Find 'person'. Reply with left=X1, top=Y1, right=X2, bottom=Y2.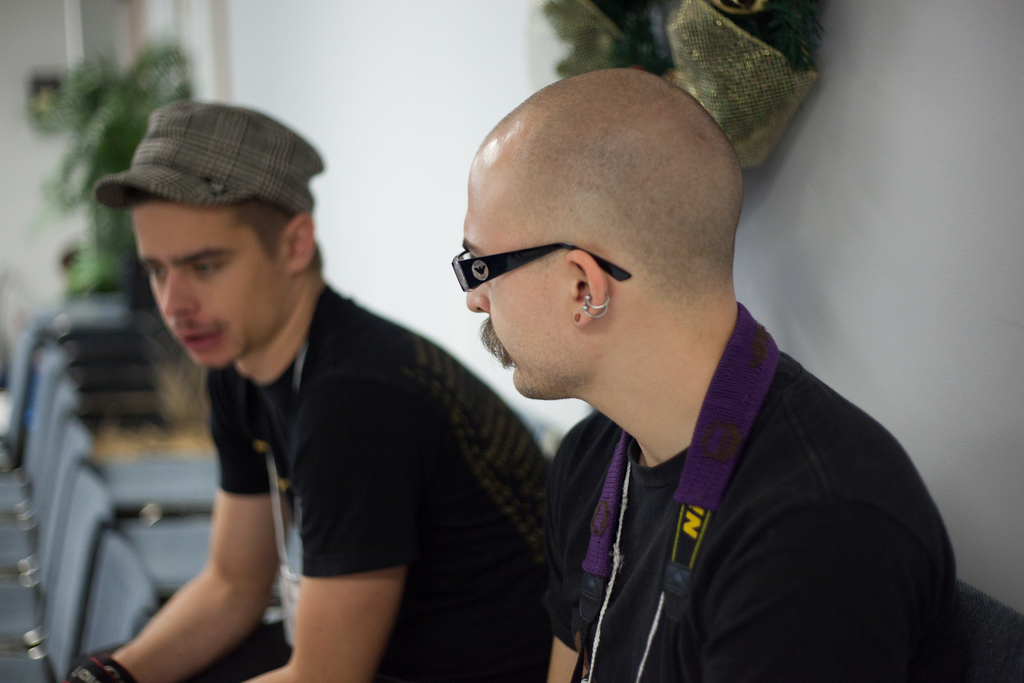
left=449, top=47, right=953, bottom=678.
